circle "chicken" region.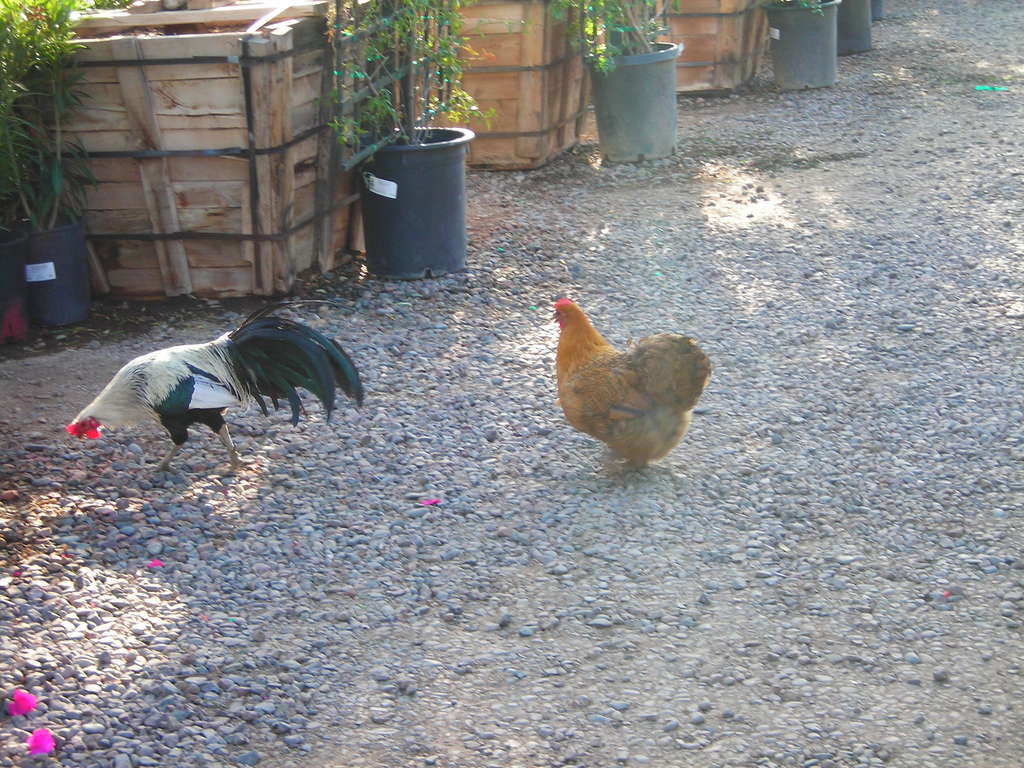
Region: left=551, top=288, right=706, bottom=470.
